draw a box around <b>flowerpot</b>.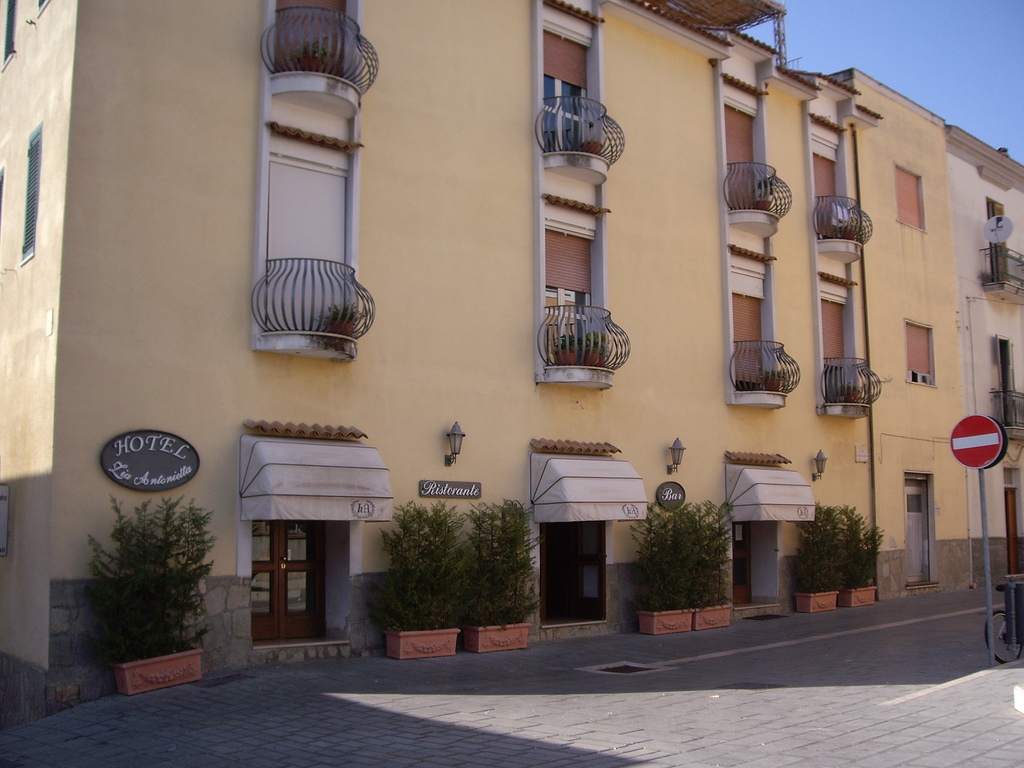
rect(793, 588, 850, 611).
